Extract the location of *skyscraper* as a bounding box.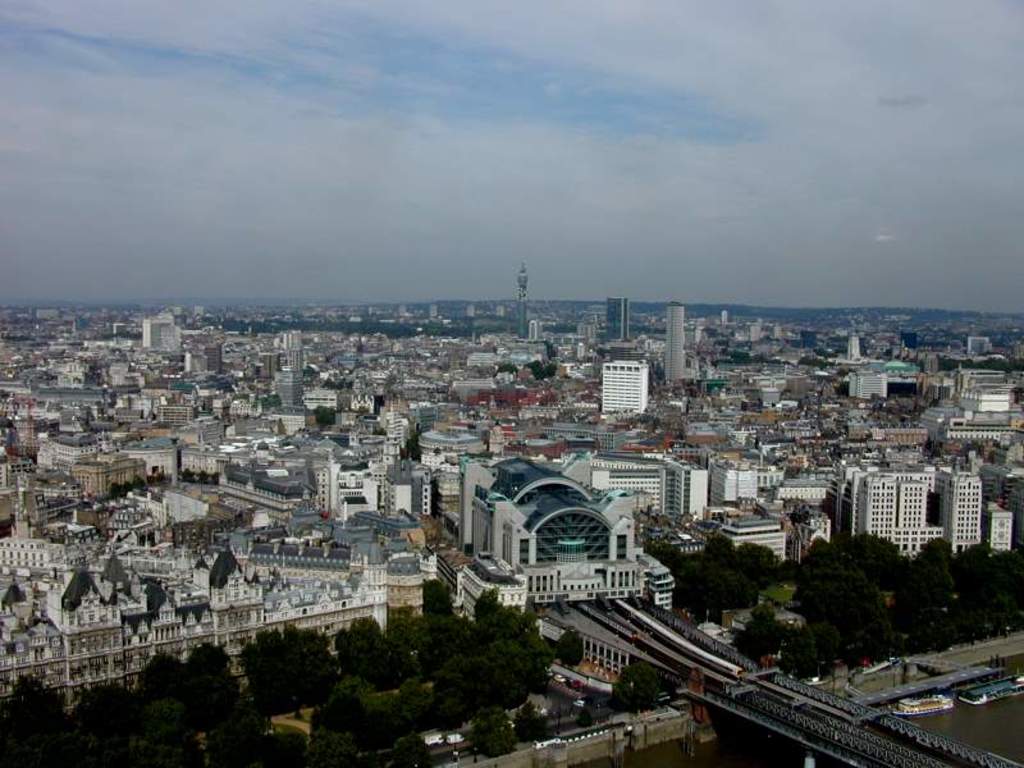
pyautogui.locateOnScreen(605, 300, 632, 347).
